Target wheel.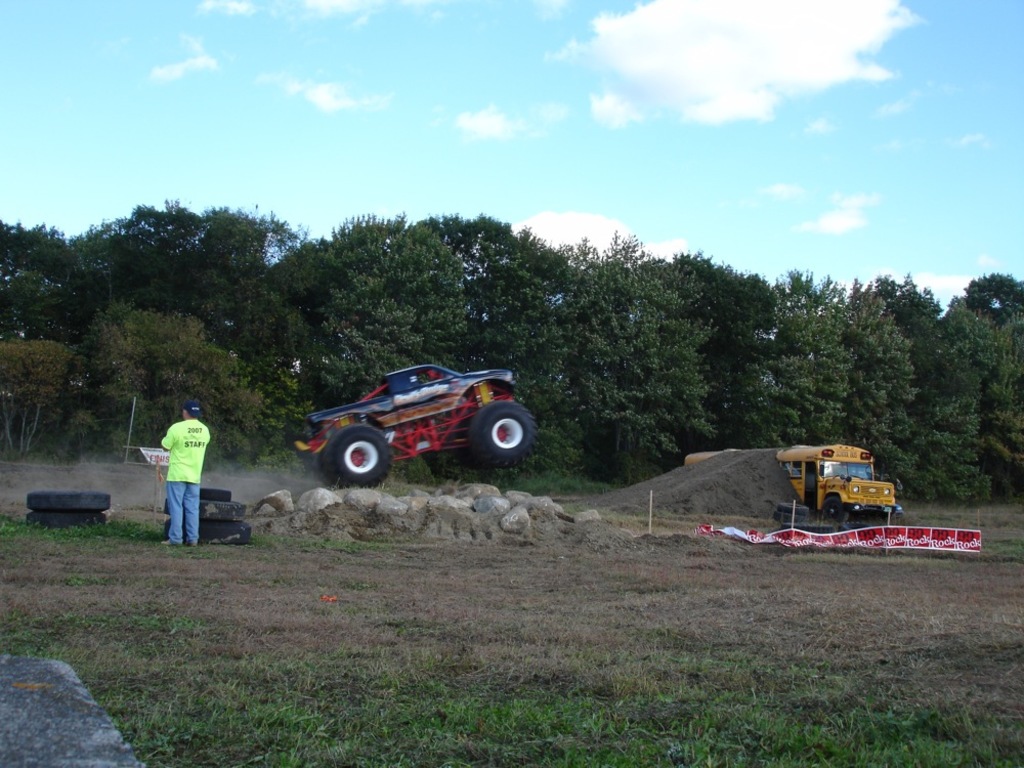
Target region: 316, 423, 398, 495.
